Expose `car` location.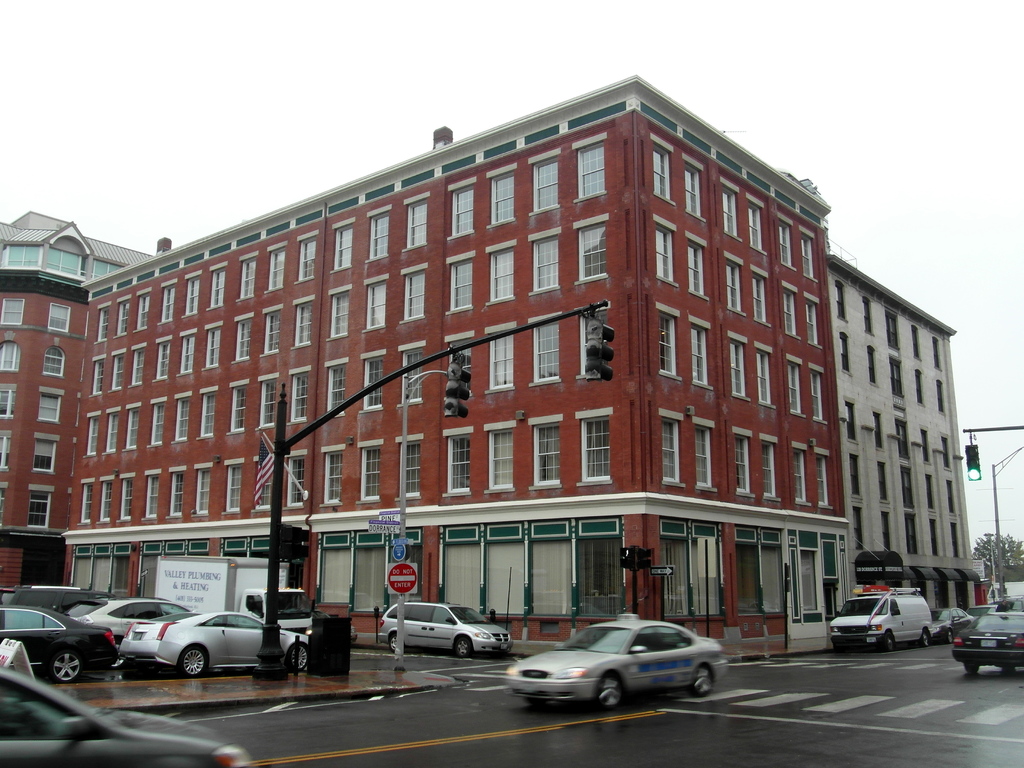
Exposed at crop(7, 585, 134, 617).
